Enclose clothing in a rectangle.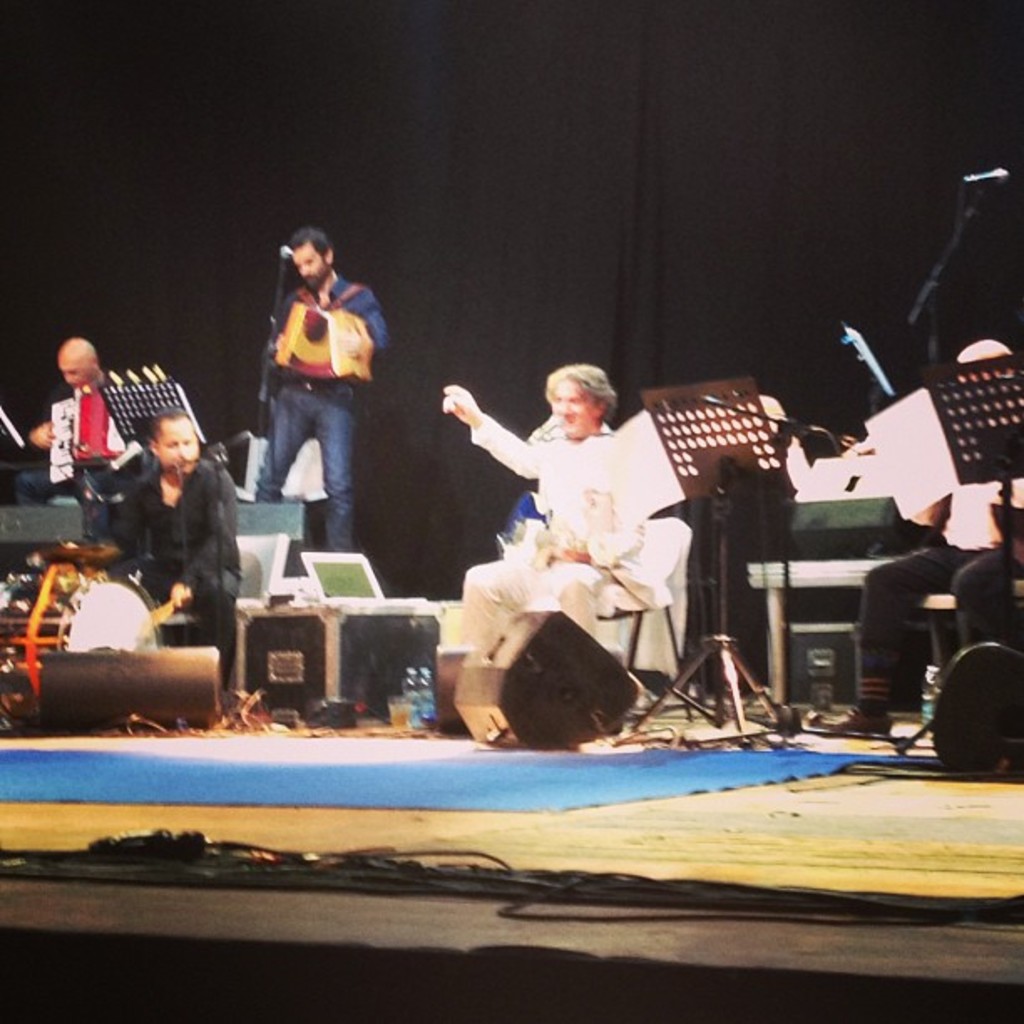
<region>105, 458, 243, 683</region>.
